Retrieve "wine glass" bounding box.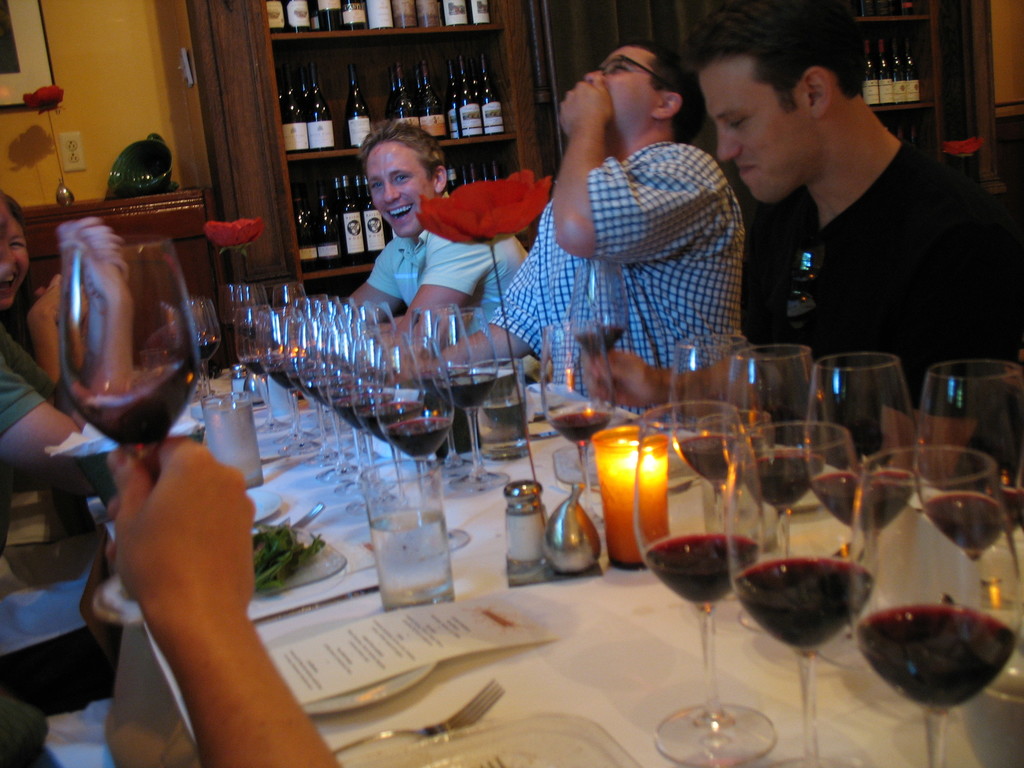
Bounding box: l=564, t=253, r=628, b=362.
